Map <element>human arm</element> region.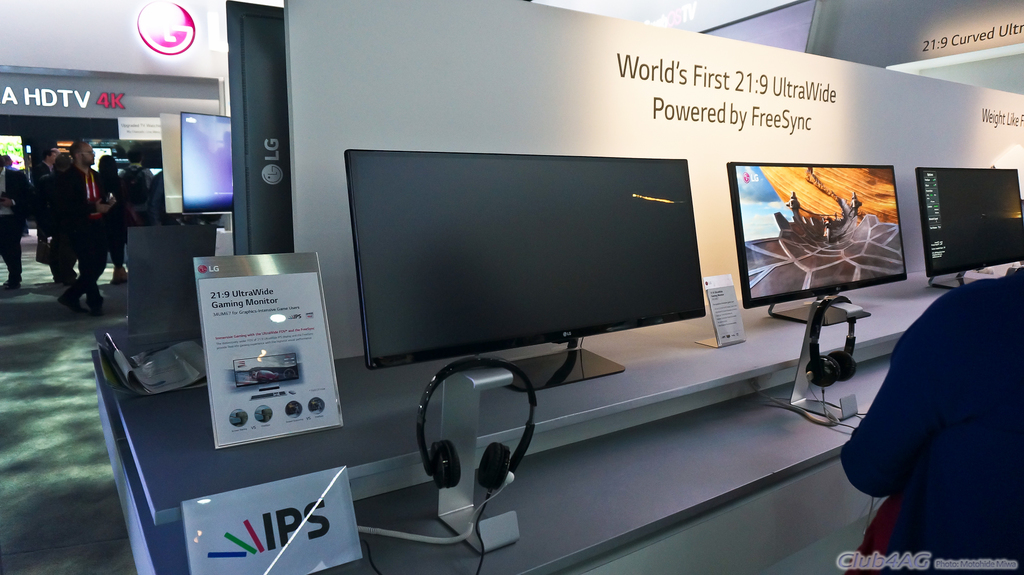
Mapped to BBox(0, 171, 33, 209).
